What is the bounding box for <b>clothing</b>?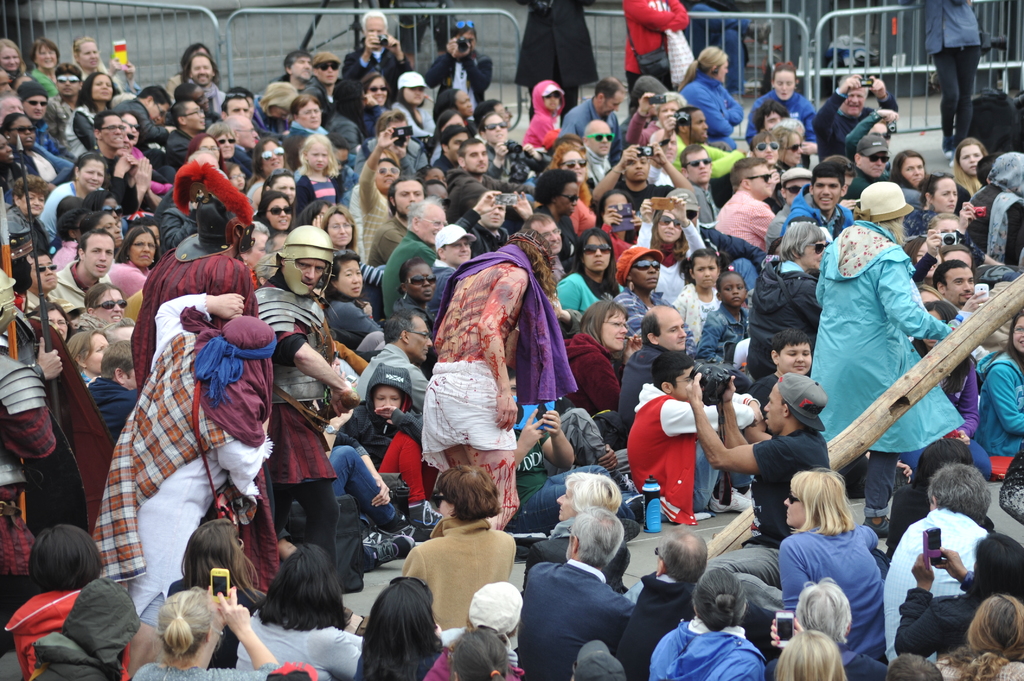
[509, 556, 628, 680].
